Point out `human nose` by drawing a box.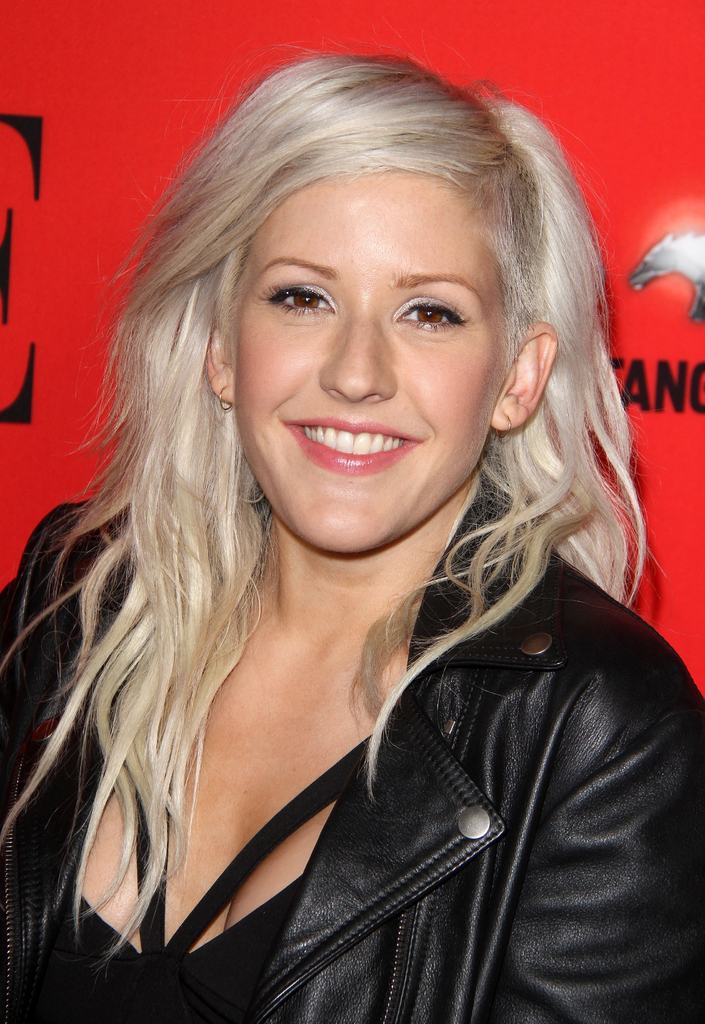
325, 310, 406, 403.
